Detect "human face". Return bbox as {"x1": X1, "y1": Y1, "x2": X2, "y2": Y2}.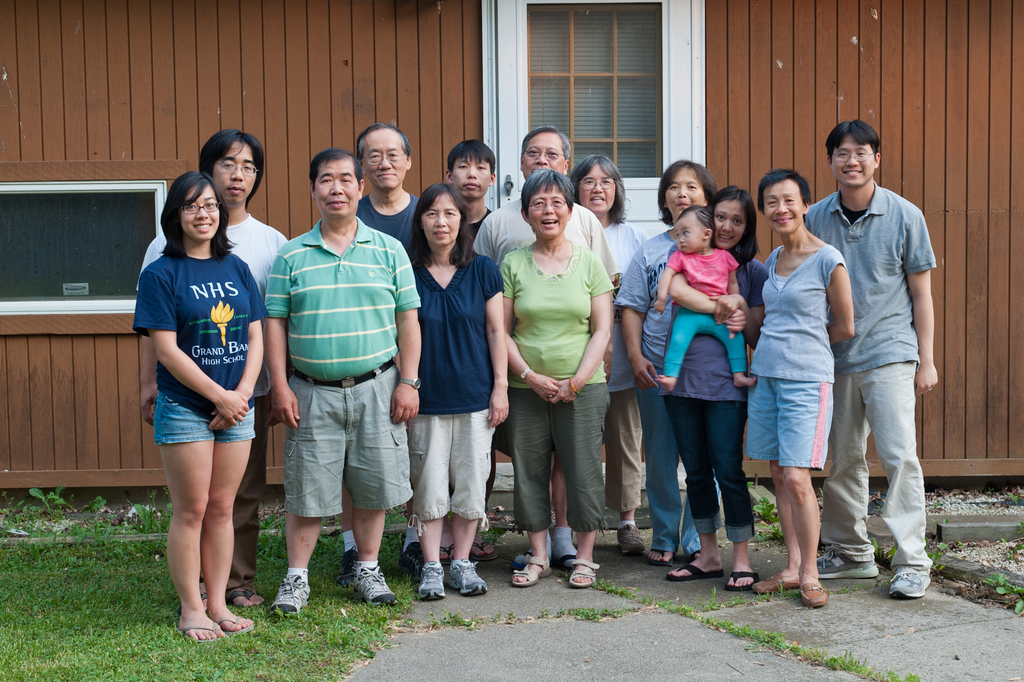
{"x1": 525, "y1": 131, "x2": 563, "y2": 181}.
